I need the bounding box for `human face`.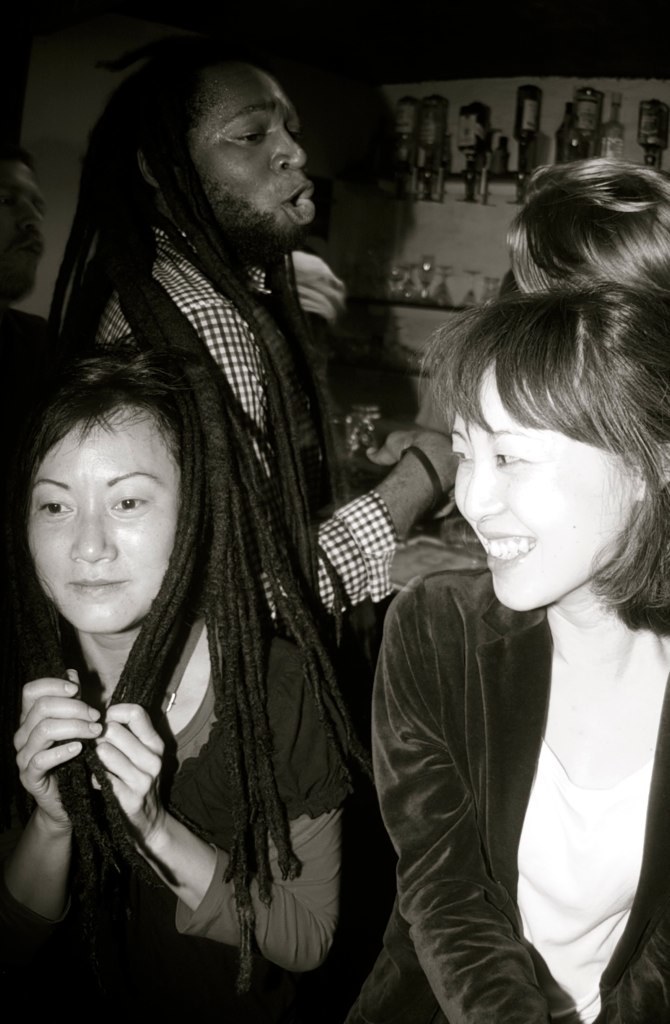
Here it is: crop(193, 51, 321, 248).
